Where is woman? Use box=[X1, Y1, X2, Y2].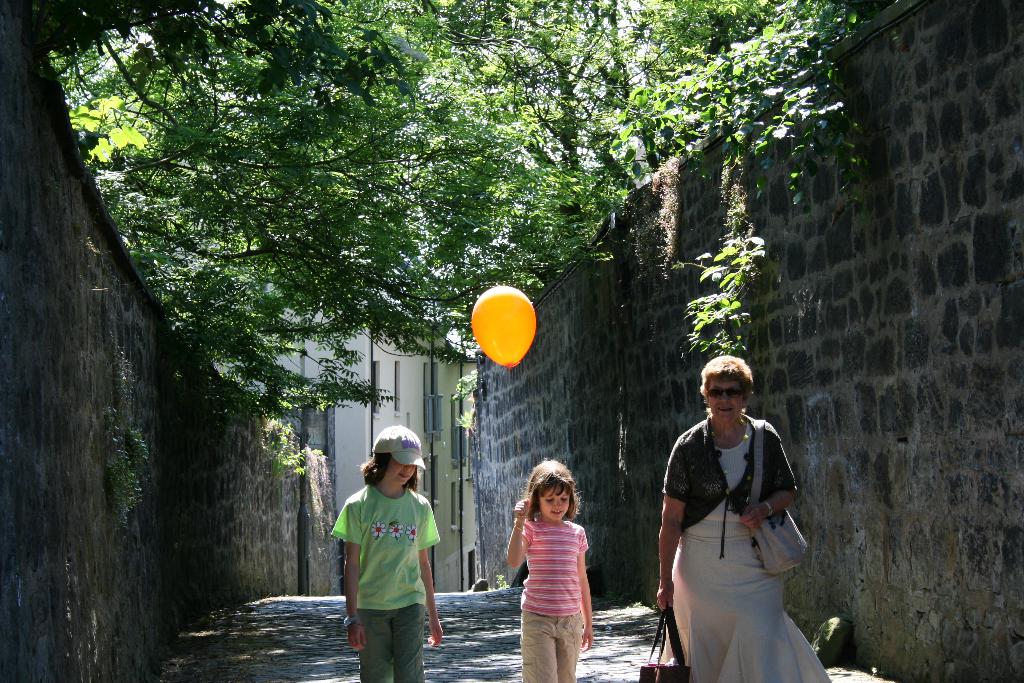
box=[653, 355, 833, 682].
